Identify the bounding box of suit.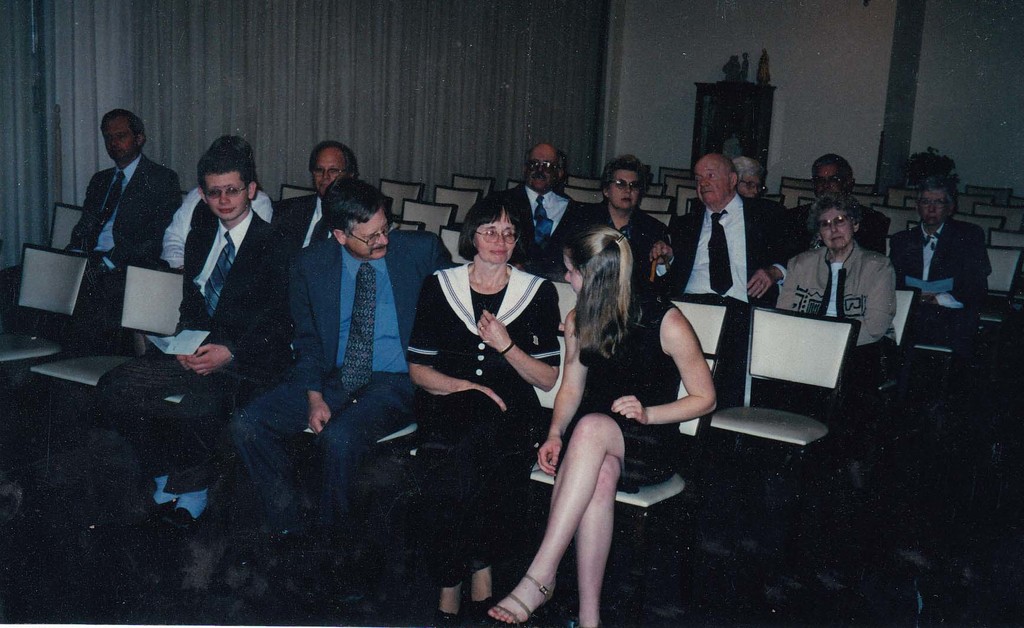
{"left": 169, "top": 203, "right": 285, "bottom": 374}.
